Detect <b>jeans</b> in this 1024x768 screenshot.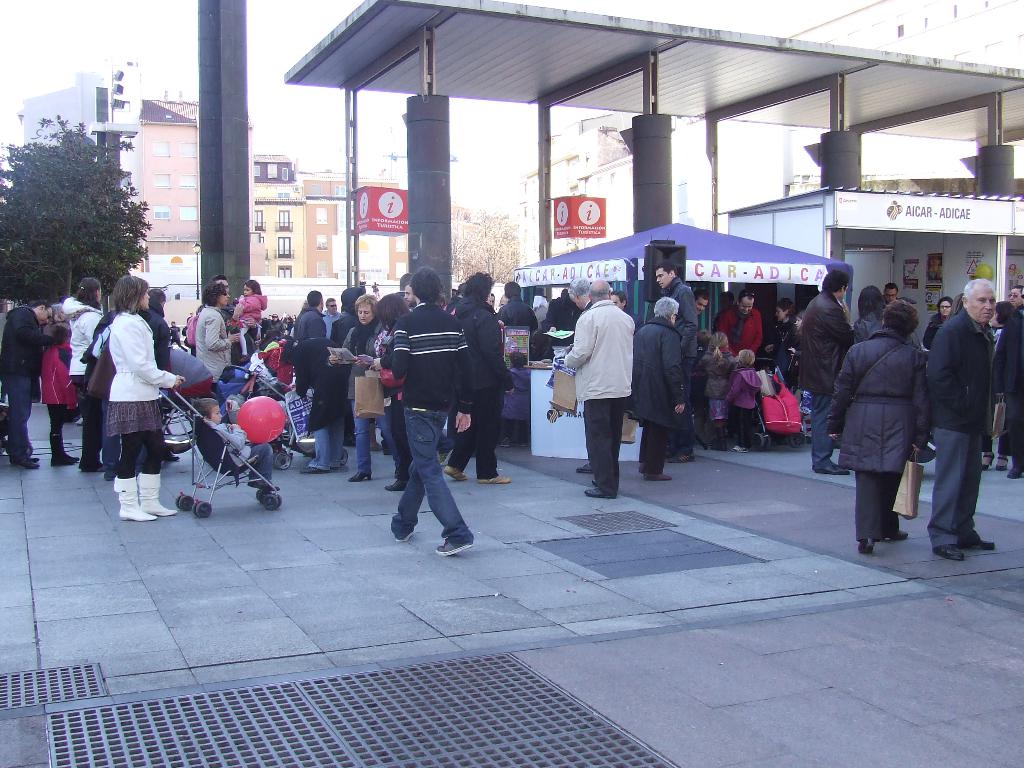
Detection: {"x1": 251, "y1": 437, "x2": 276, "y2": 488}.
